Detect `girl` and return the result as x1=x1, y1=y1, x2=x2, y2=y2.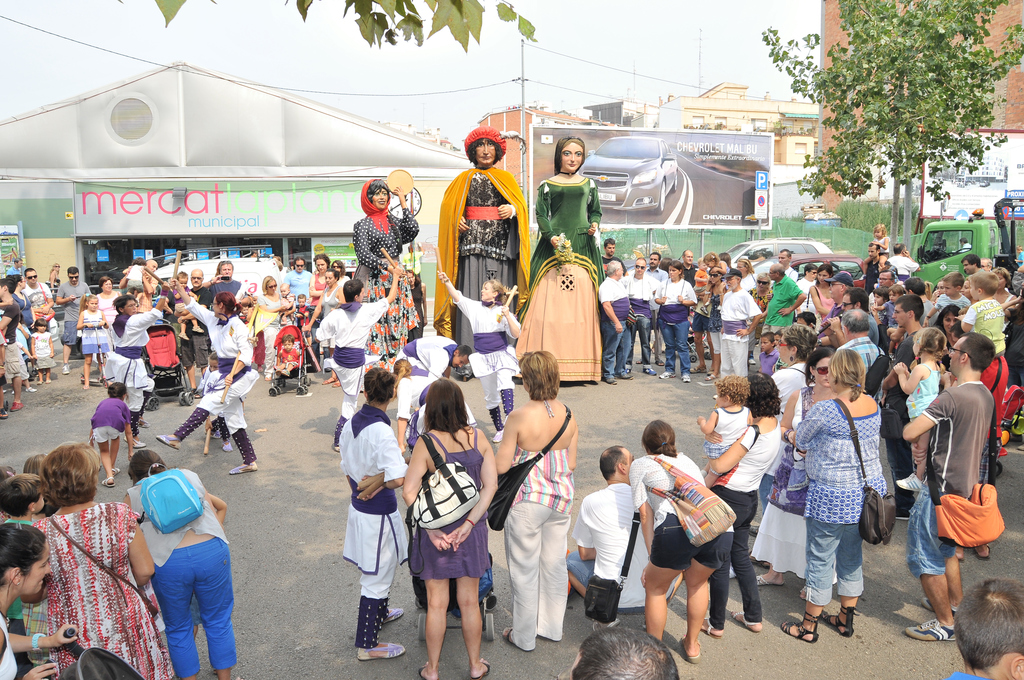
x1=633, y1=421, x2=732, y2=658.
